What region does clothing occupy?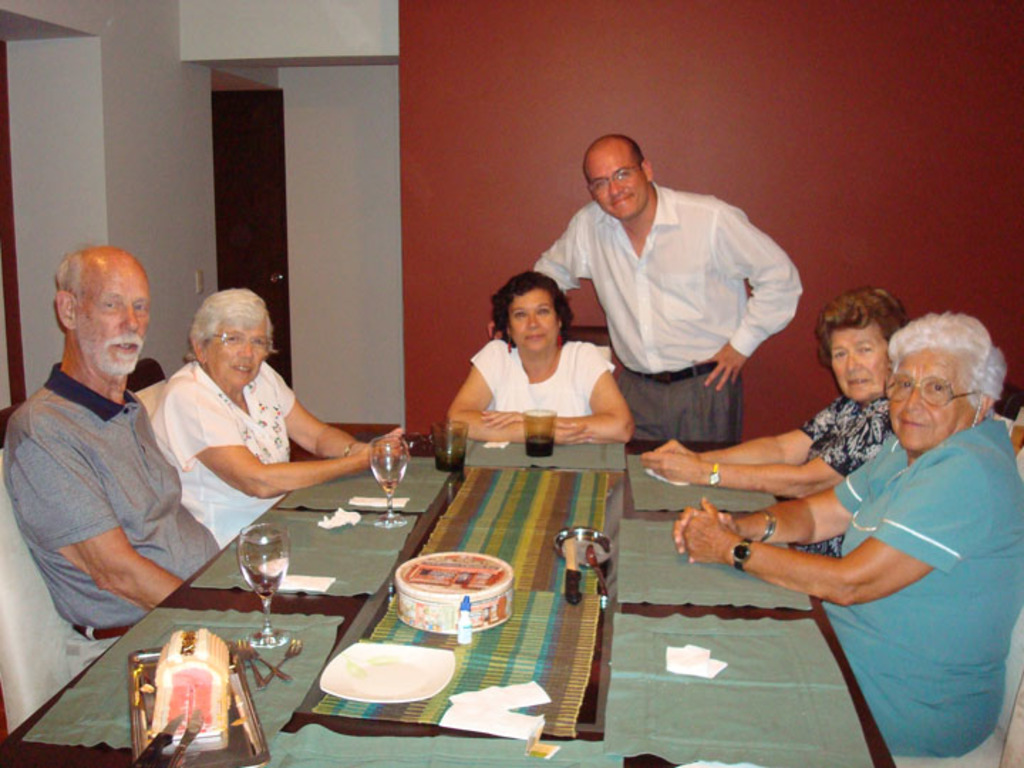
x1=464, y1=331, x2=623, y2=420.
